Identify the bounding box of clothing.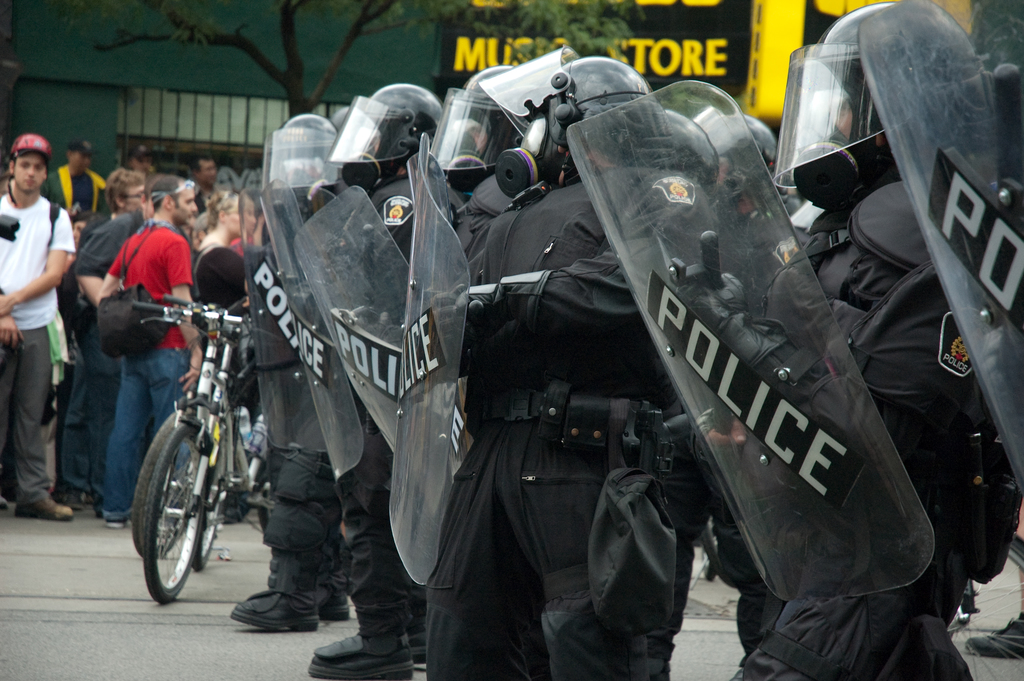
(59, 201, 145, 496).
